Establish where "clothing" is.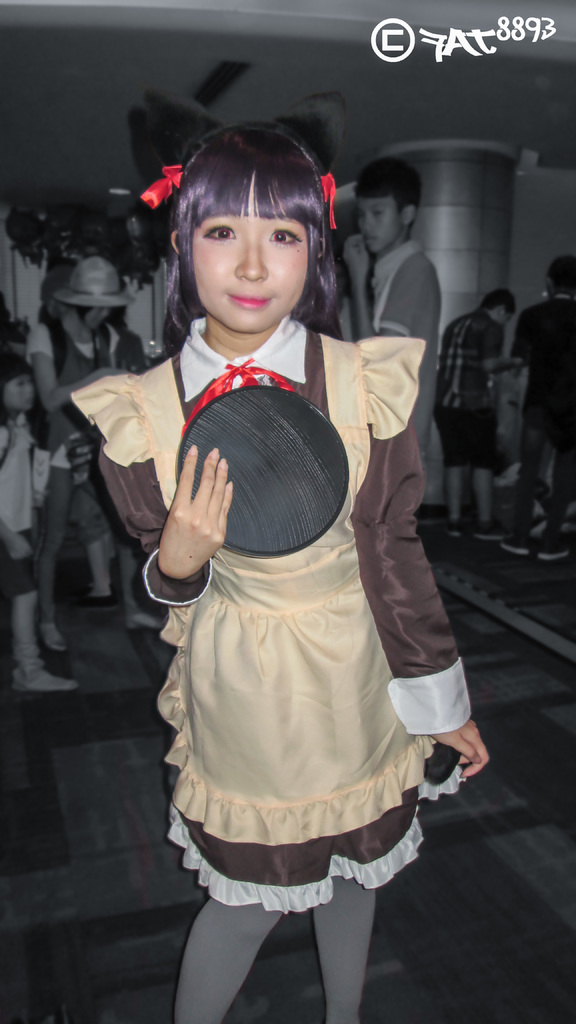
Established at bbox=[0, 244, 45, 330].
